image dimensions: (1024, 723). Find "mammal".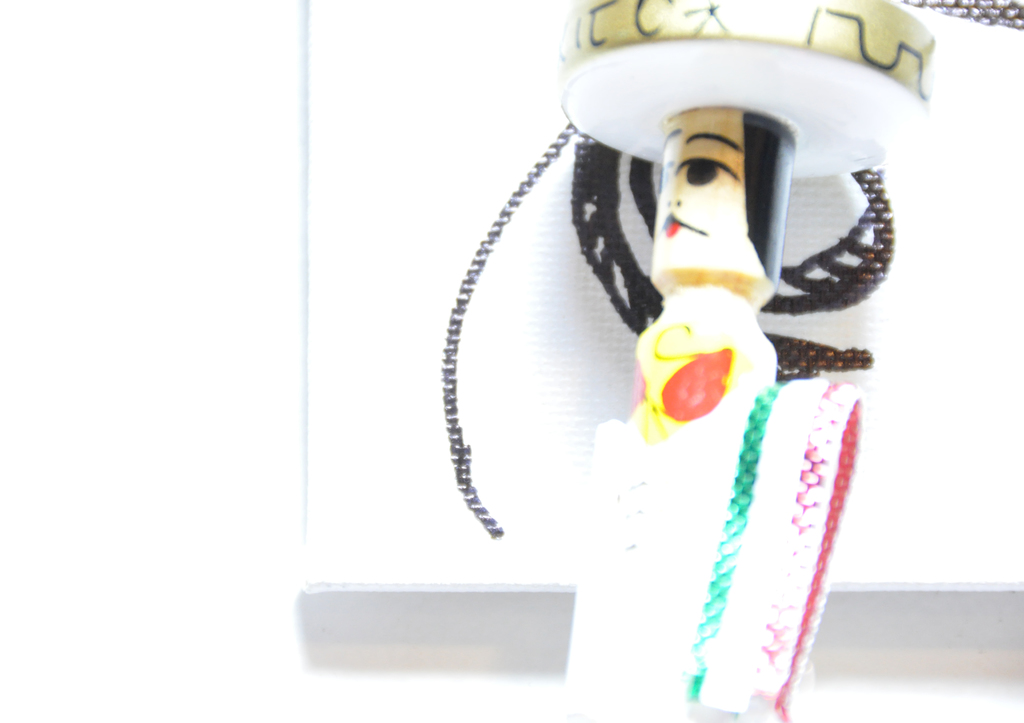
select_region(586, 112, 781, 407).
